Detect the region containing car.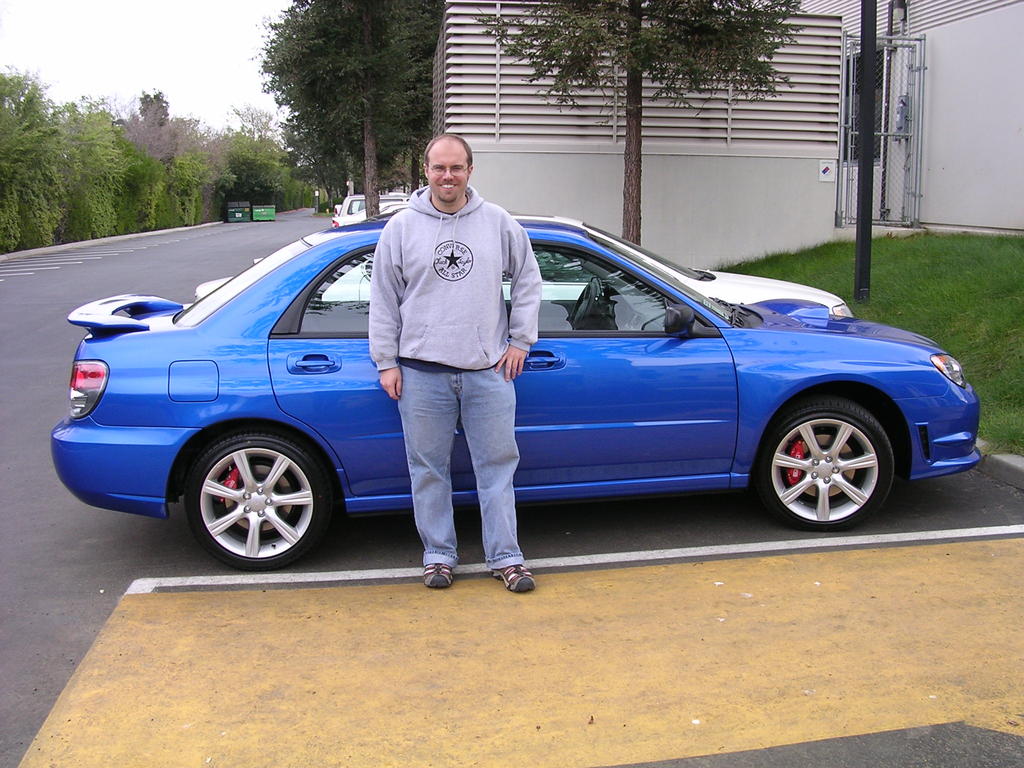
45/218/979/570.
